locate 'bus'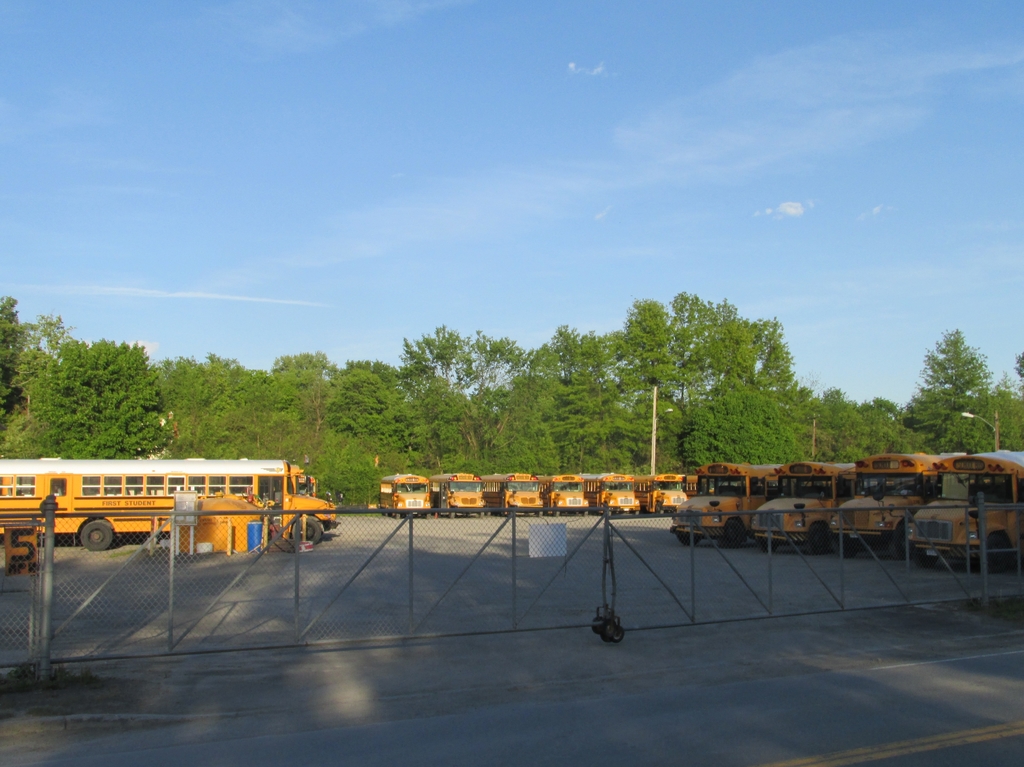
bbox=[491, 471, 542, 519]
